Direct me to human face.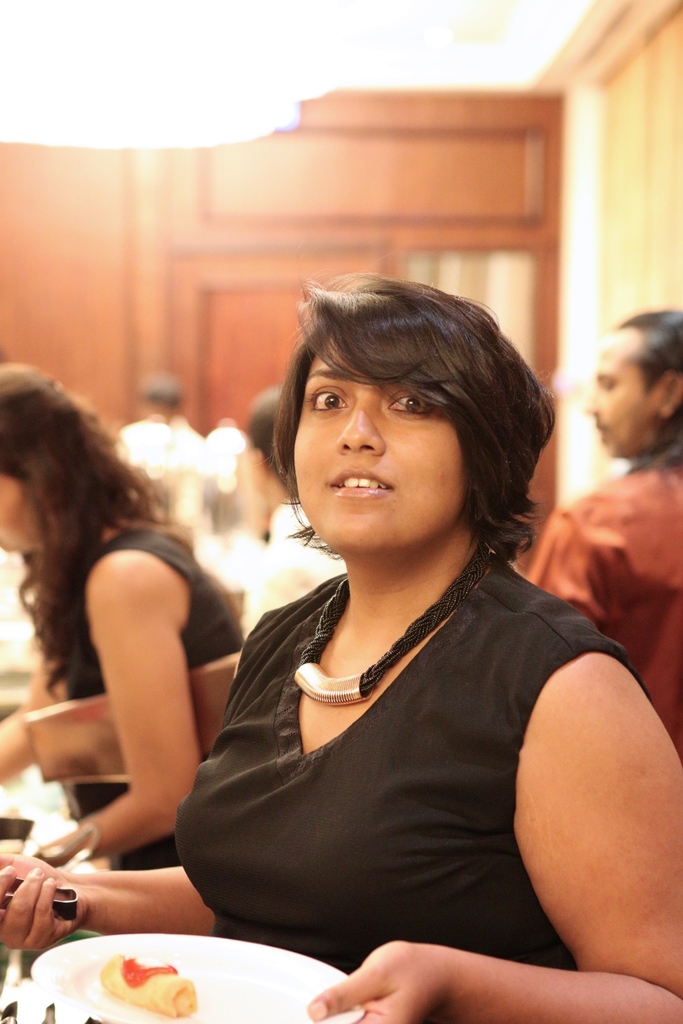
Direction: bbox=[290, 330, 467, 549].
